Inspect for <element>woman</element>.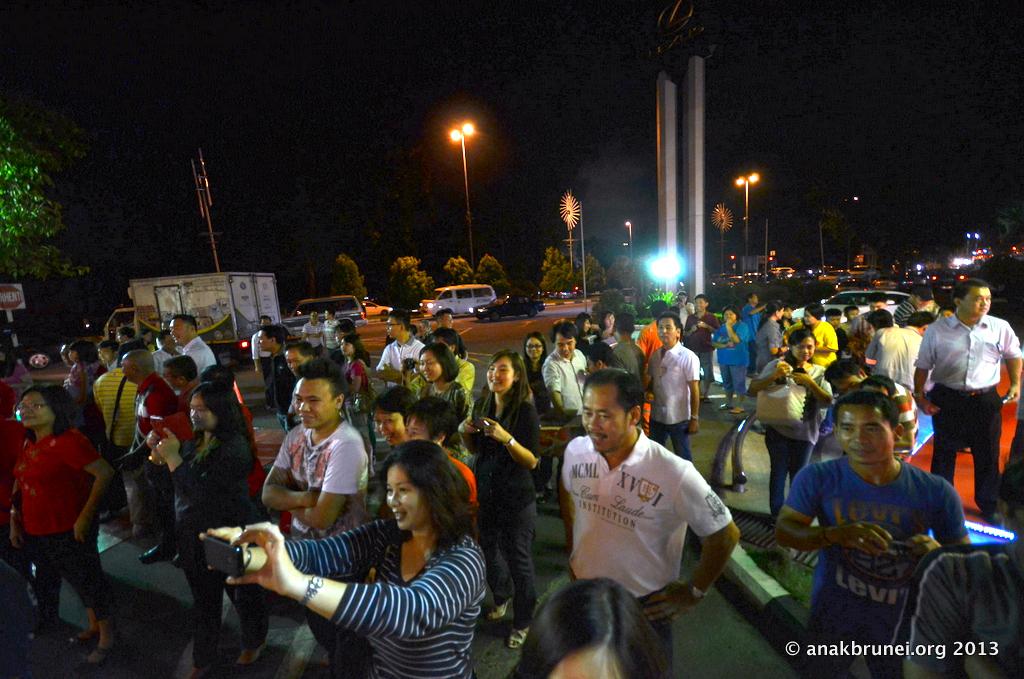
Inspection: 512 578 682 678.
